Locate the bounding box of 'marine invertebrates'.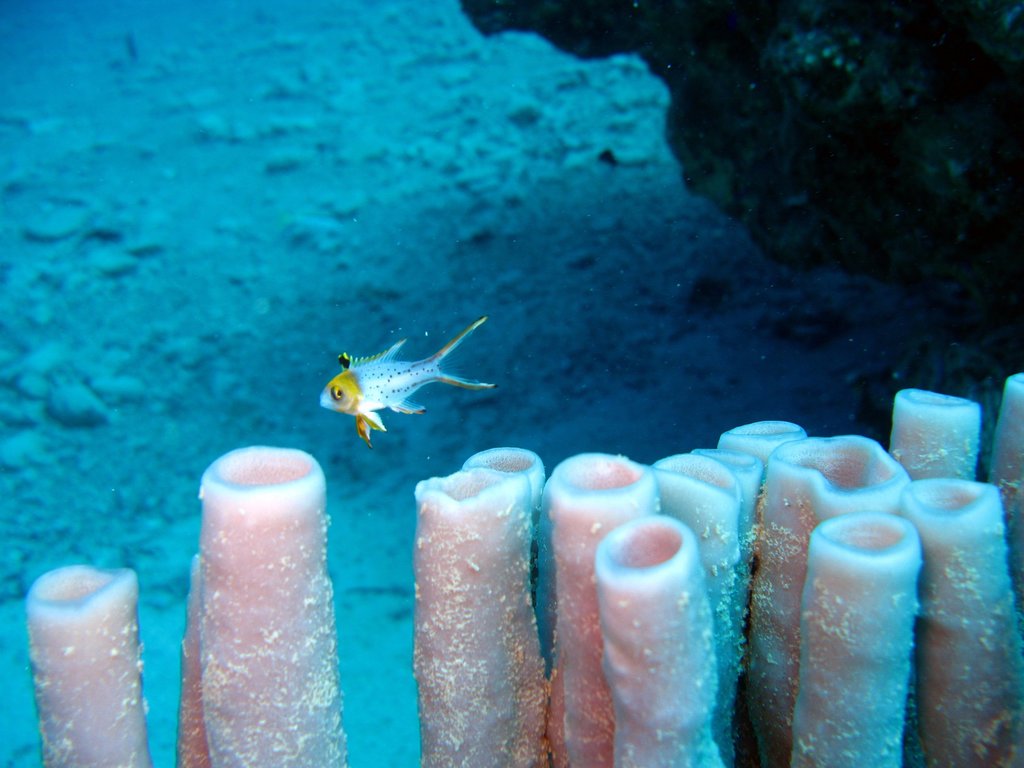
Bounding box: locate(317, 311, 498, 449).
